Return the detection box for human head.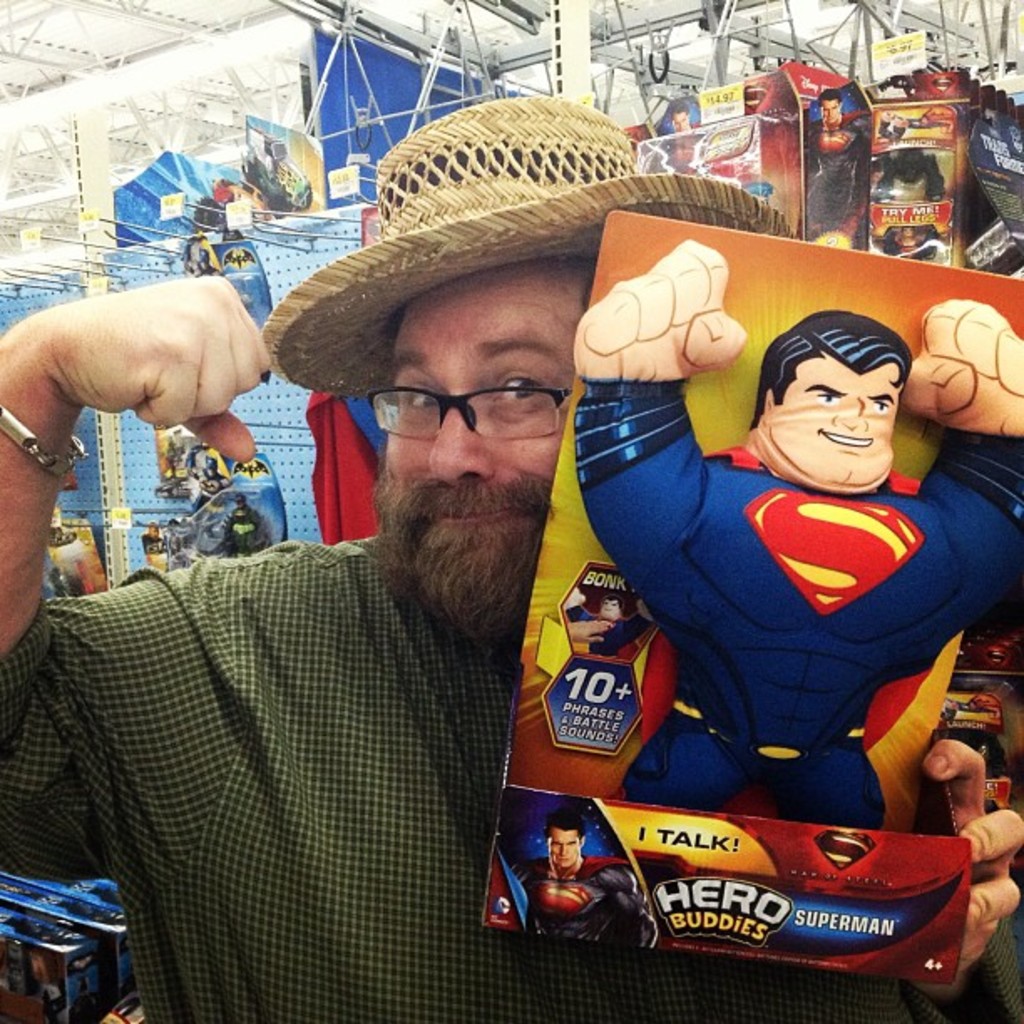
<box>666,102,688,136</box>.
